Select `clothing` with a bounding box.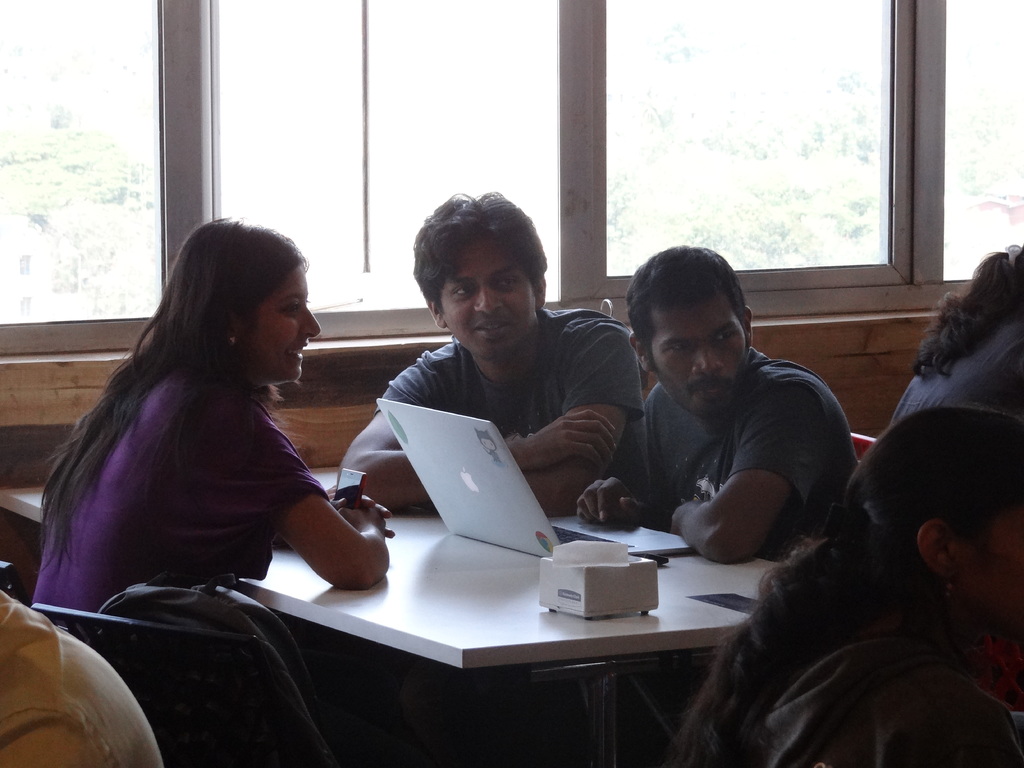
left=29, top=373, right=336, bottom=609.
